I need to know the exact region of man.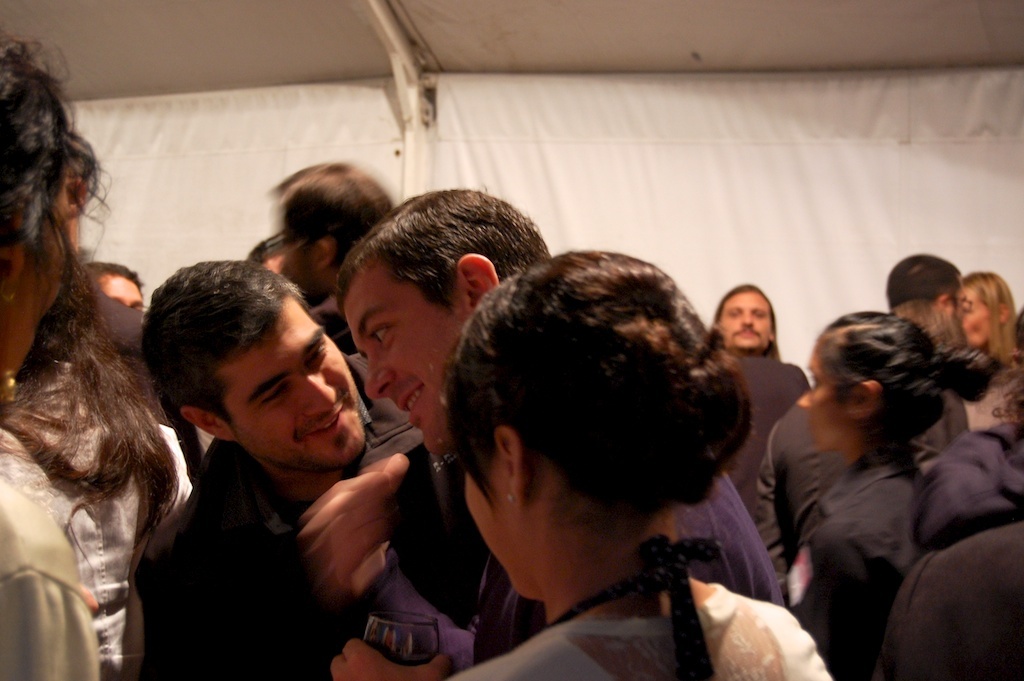
Region: crop(268, 160, 393, 348).
